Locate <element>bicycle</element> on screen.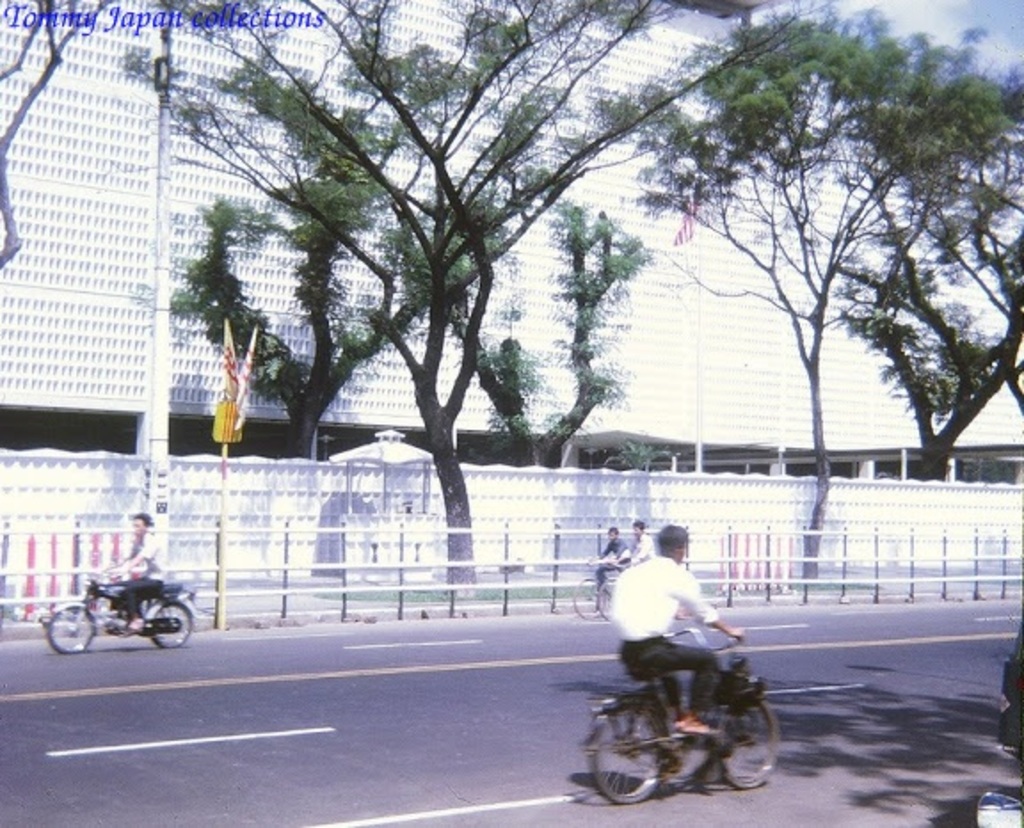
On screen at [567,553,610,618].
